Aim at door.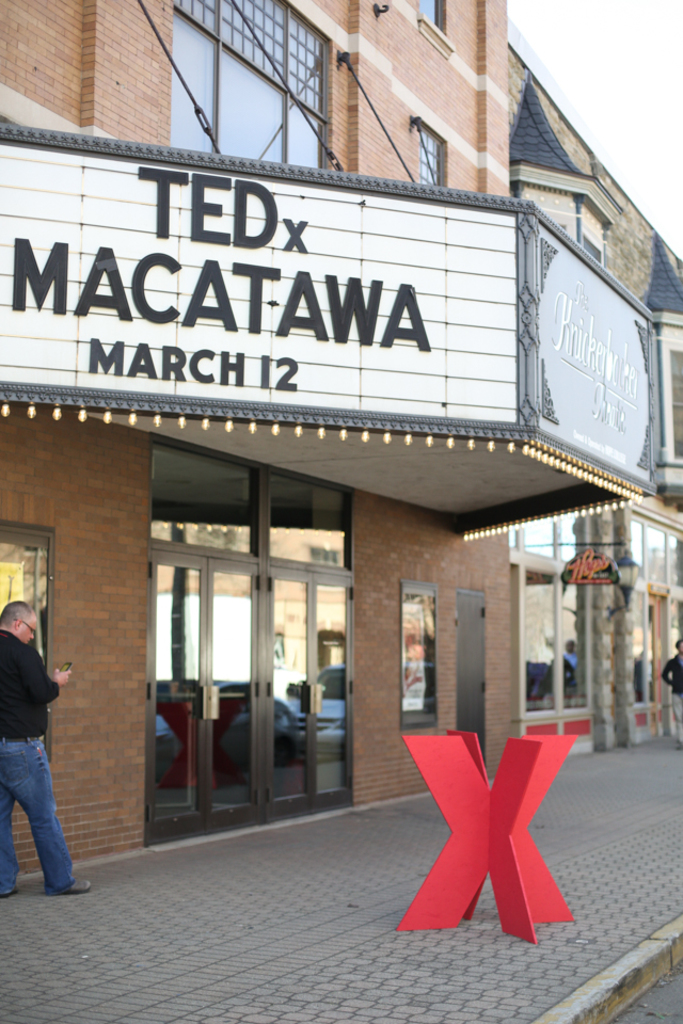
Aimed at x1=268 y1=561 x2=353 y2=822.
